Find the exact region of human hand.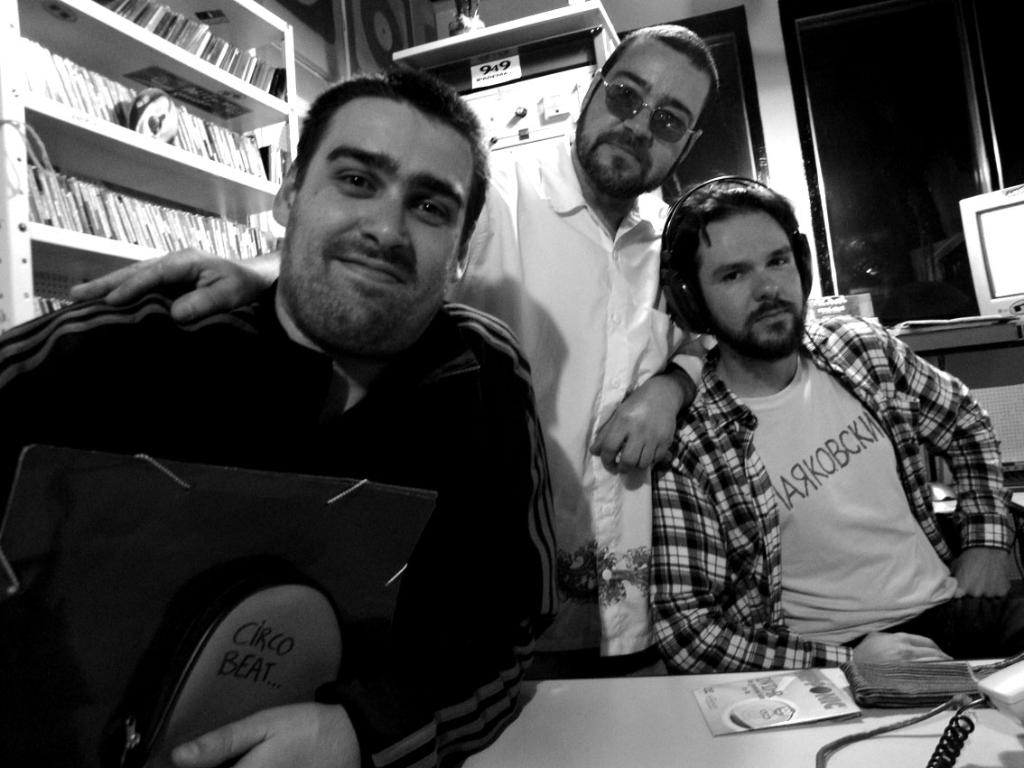
Exact region: locate(857, 629, 954, 665).
